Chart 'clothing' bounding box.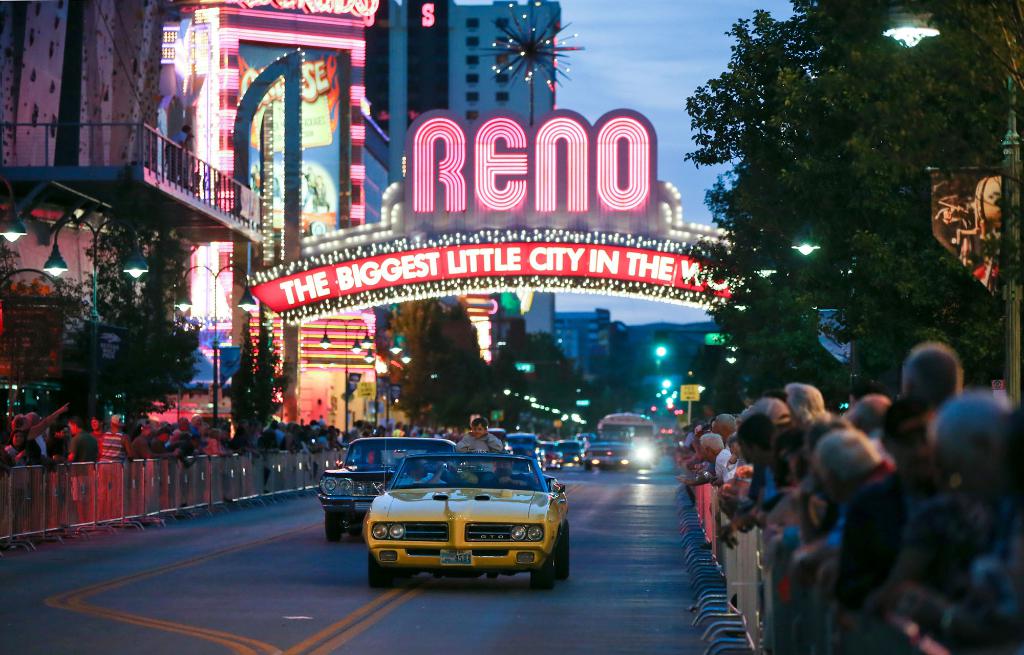
Charted: (left=51, top=436, right=78, bottom=498).
